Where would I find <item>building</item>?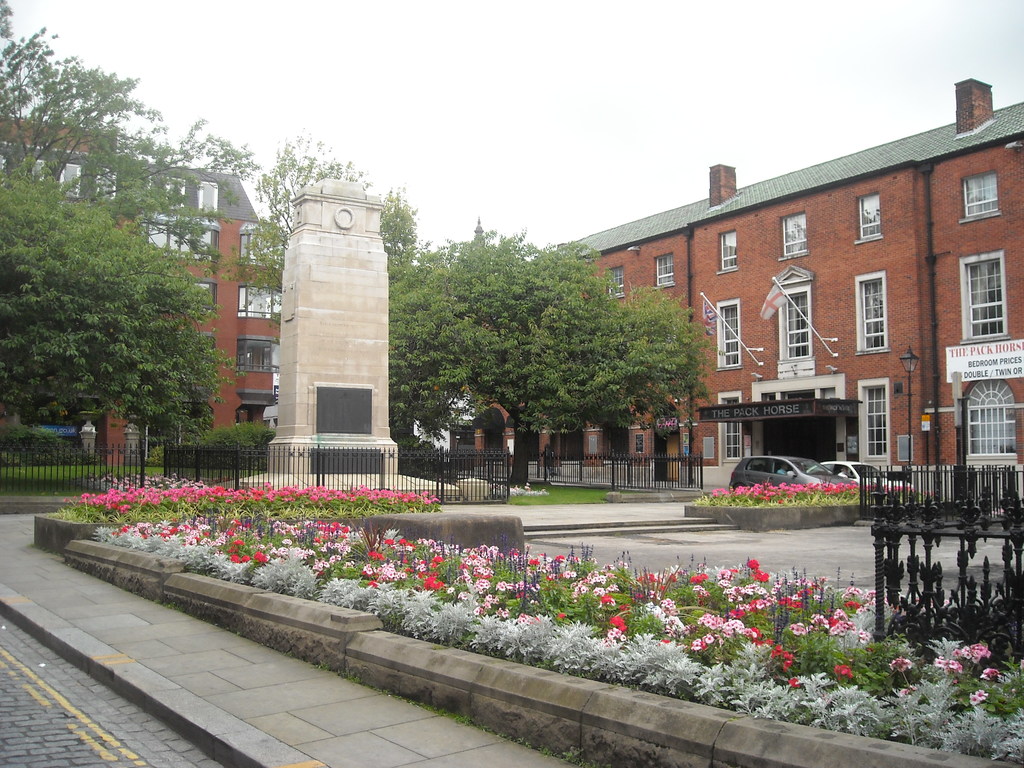
At x1=470 y1=77 x2=1023 y2=502.
